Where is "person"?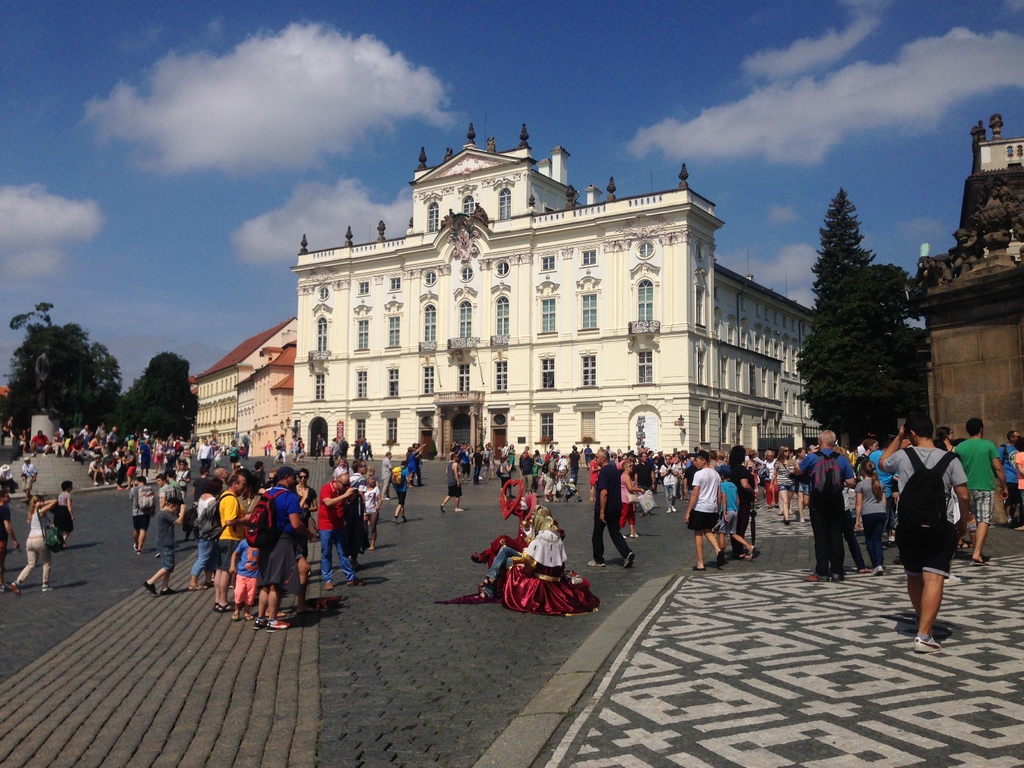
15/497/54/588.
